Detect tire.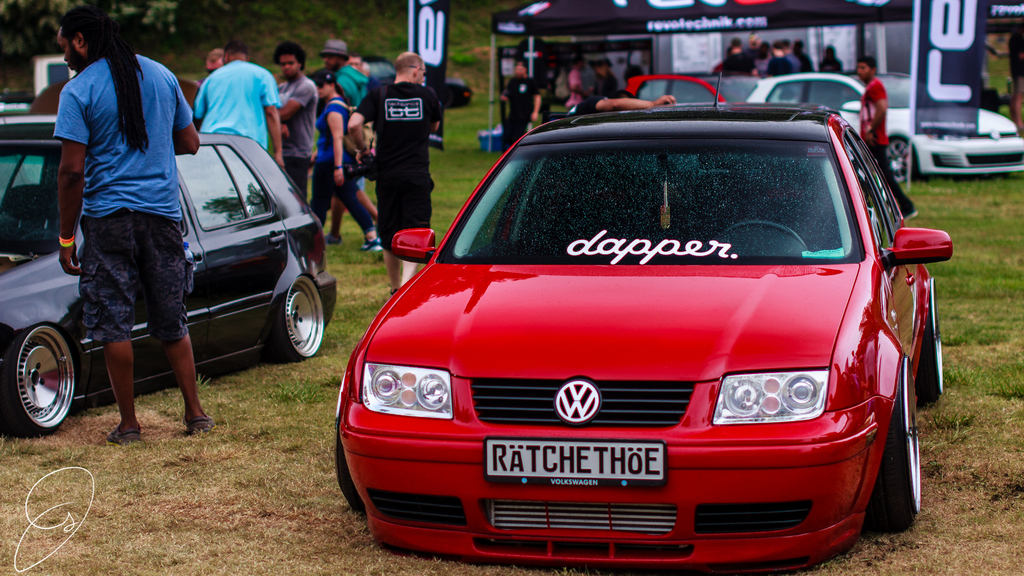
Detected at l=333, t=428, r=362, b=511.
